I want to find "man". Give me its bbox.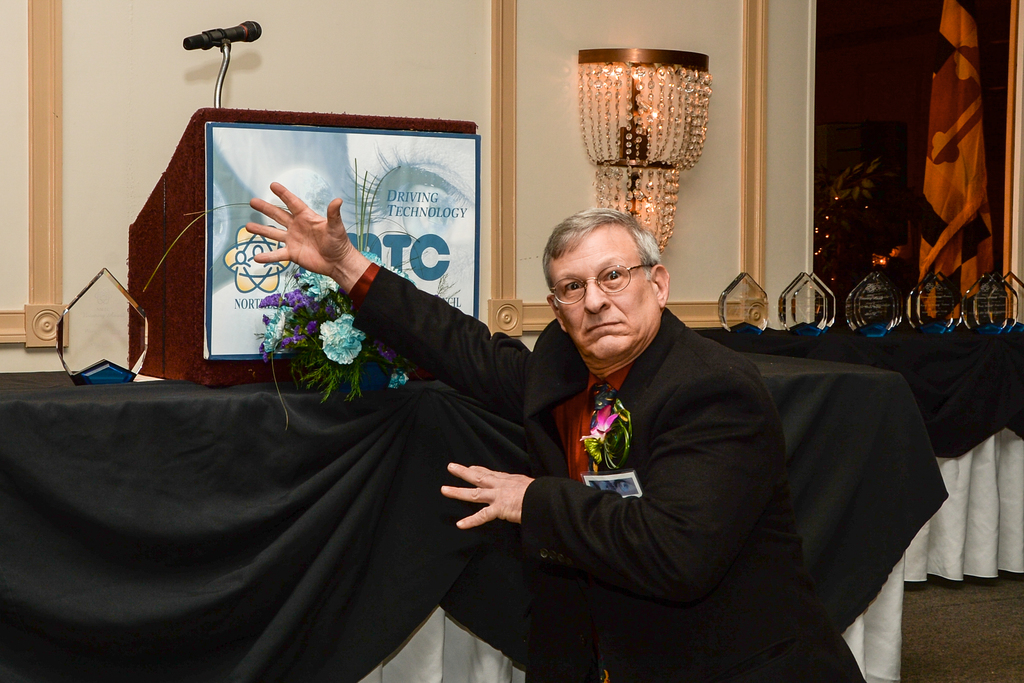
241:181:865:682.
